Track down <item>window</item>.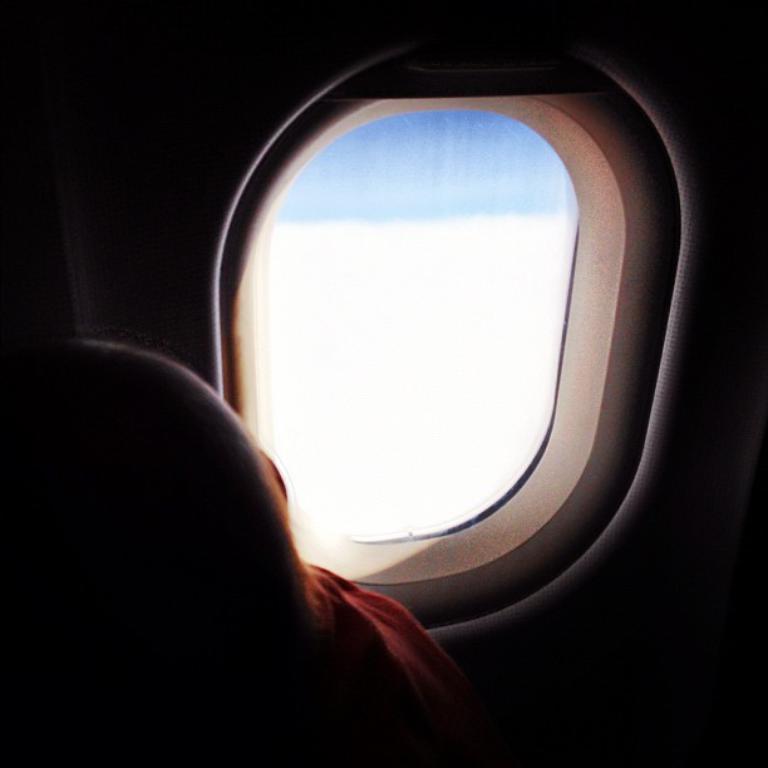
Tracked to BBox(223, 72, 650, 589).
